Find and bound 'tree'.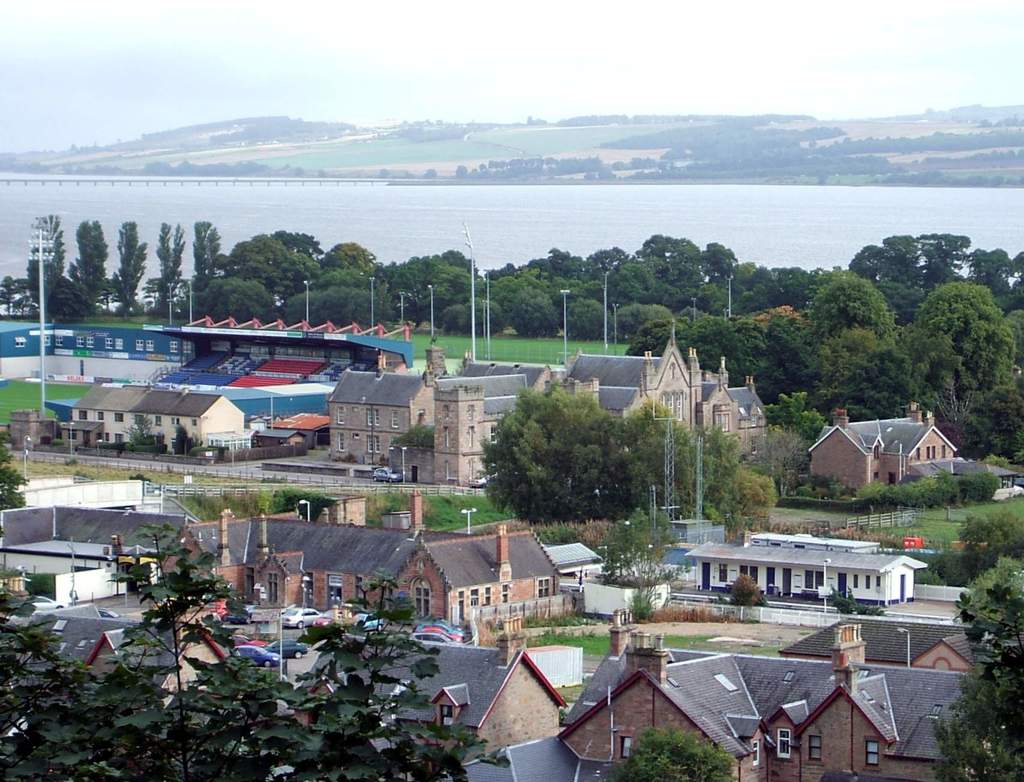
Bound: box(198, 275, 236, 318).
